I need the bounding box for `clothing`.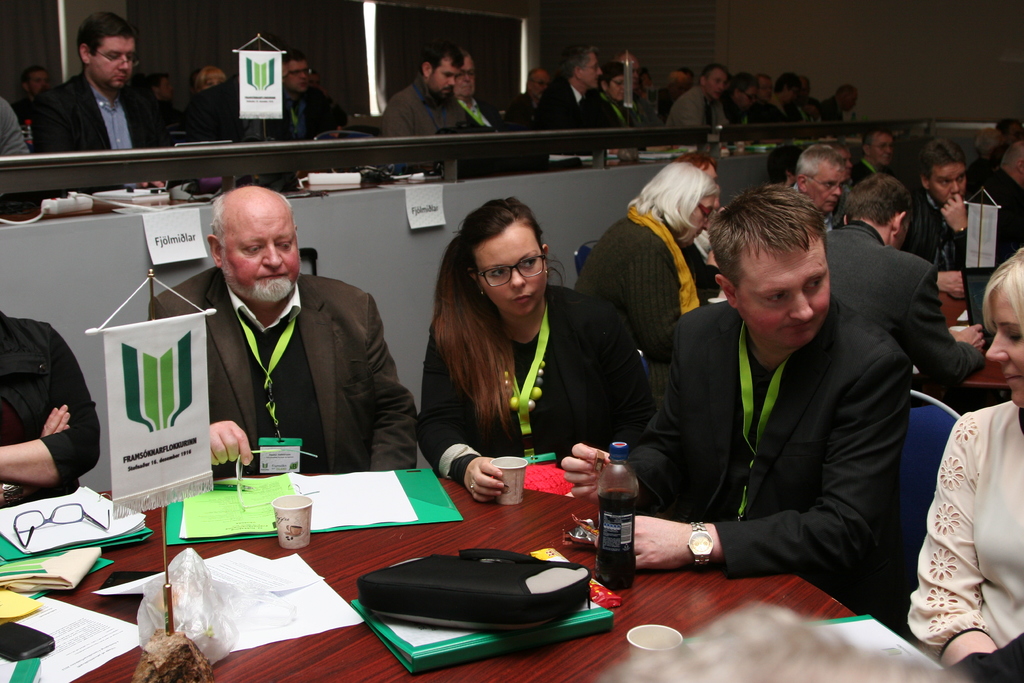
Here it is: rect(612, 293, 928, 578).
